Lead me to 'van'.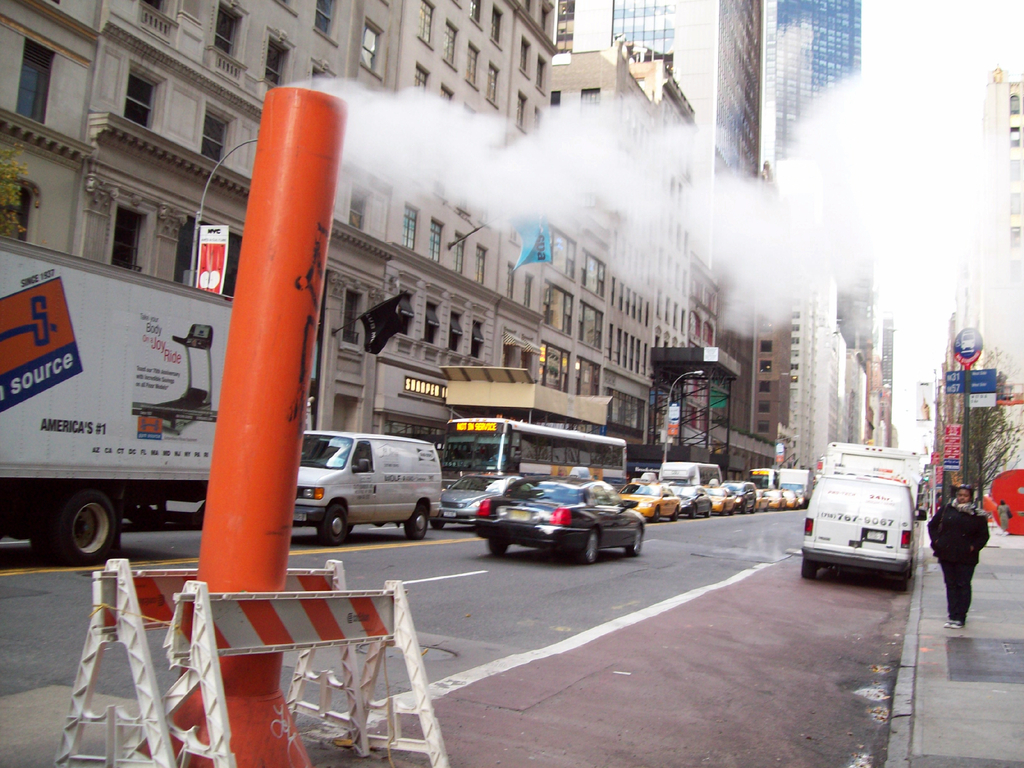
Lead to {"x1": 778, "y1": 467, "x2": 813, "y2": 503}.
